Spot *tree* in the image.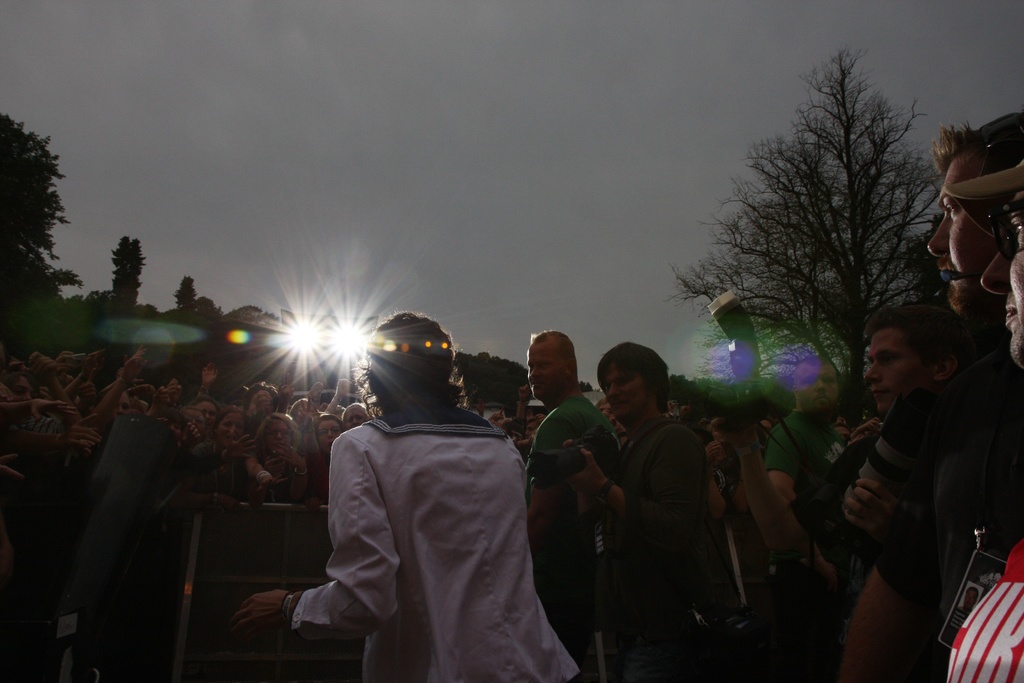
*tree* found at bbox=[661, 40, 951, 430].
